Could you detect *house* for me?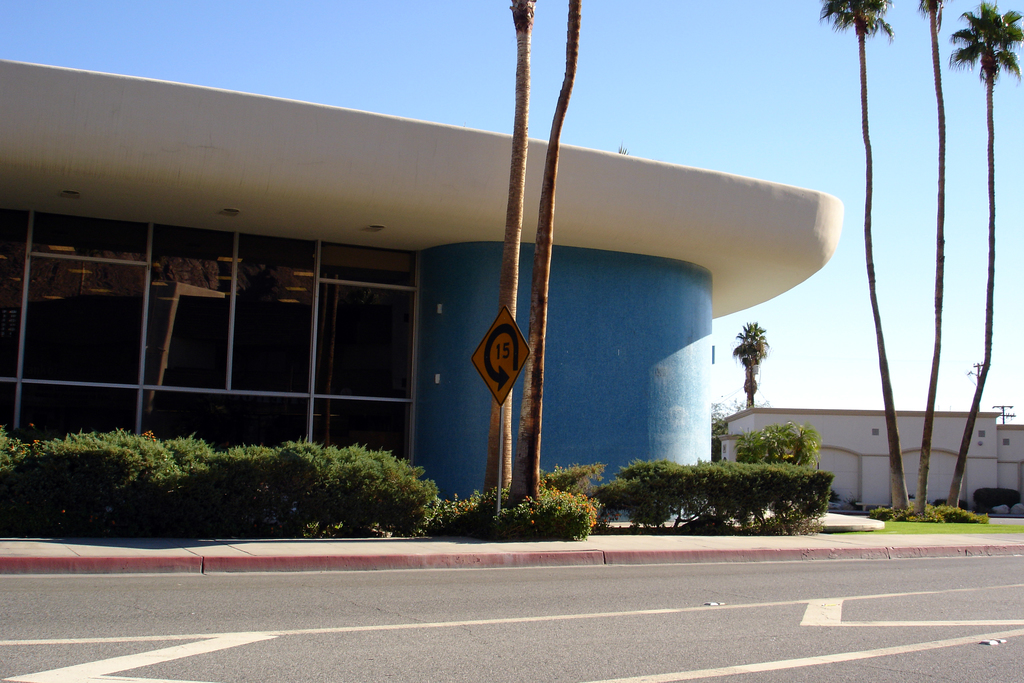
Detection result: l=716, t=411, r=1023, b=516.
